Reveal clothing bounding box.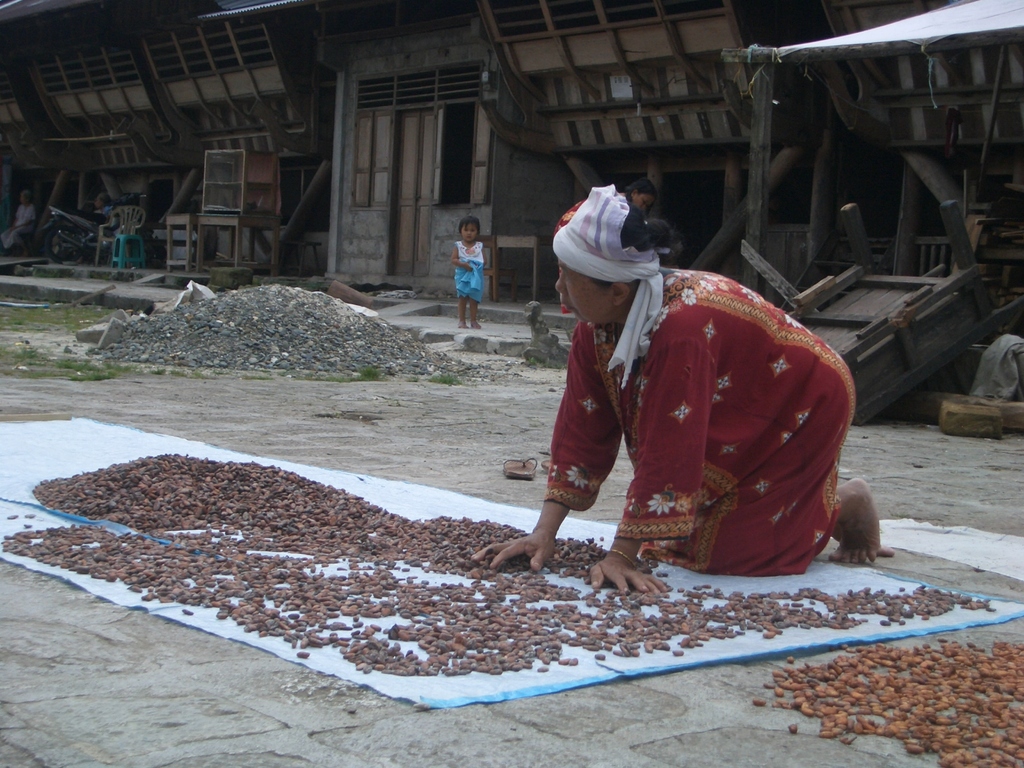
Revealed: [530, 243, 845, 570].
